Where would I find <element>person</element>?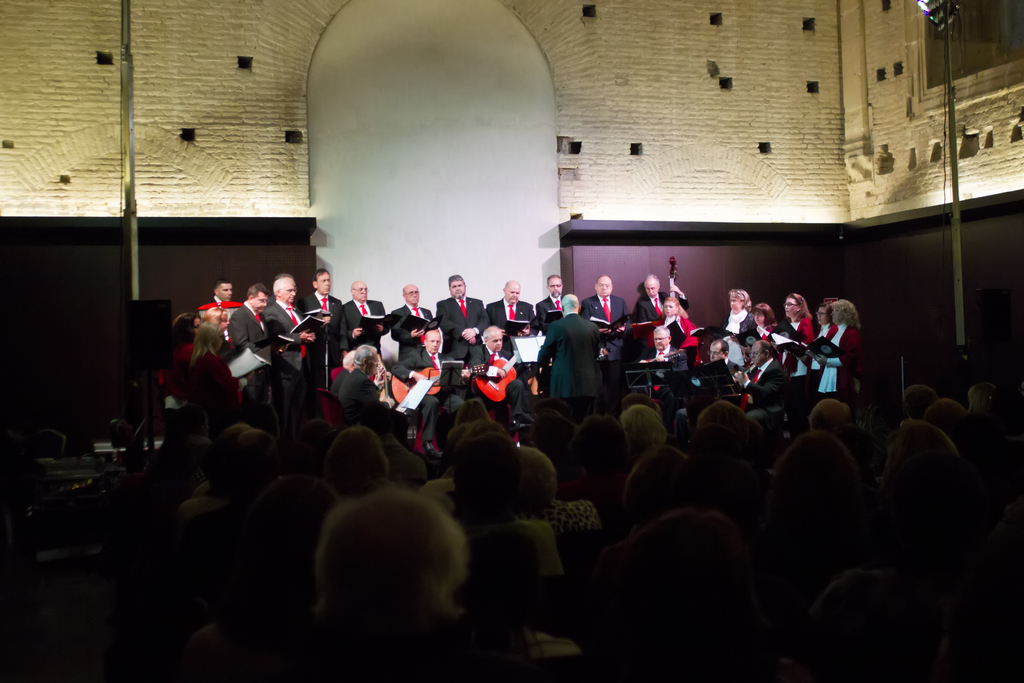
At bbox(616, 404, 667, 457).
